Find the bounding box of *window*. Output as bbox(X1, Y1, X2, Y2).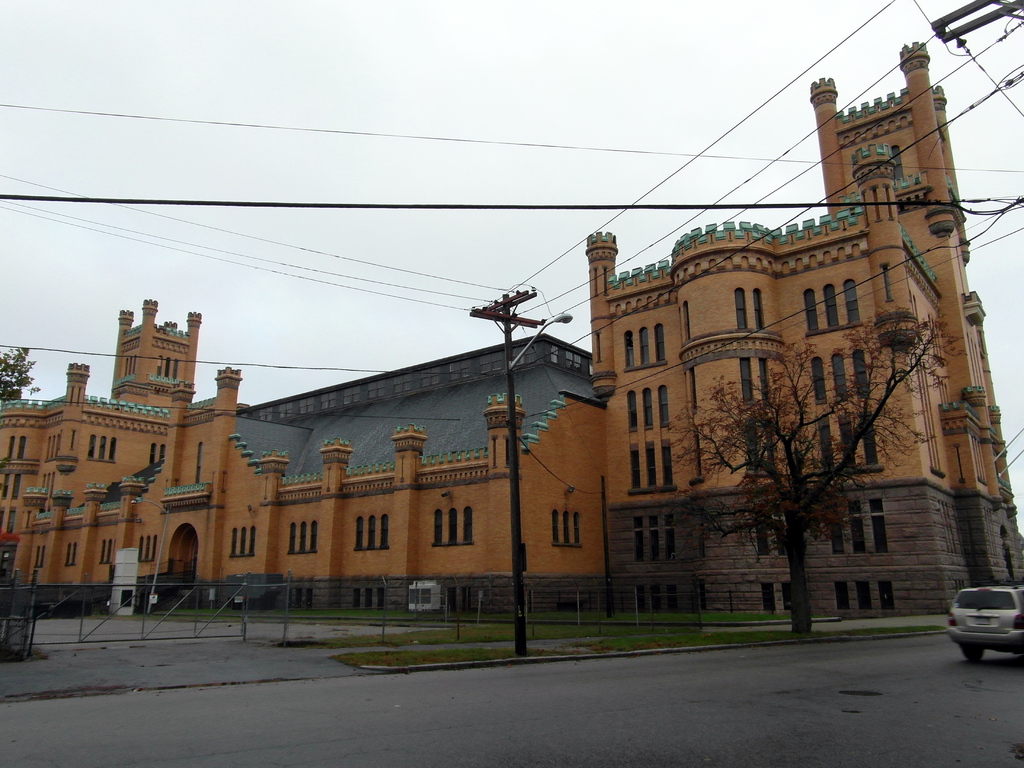
bbox(463, 500, 474, 547).
